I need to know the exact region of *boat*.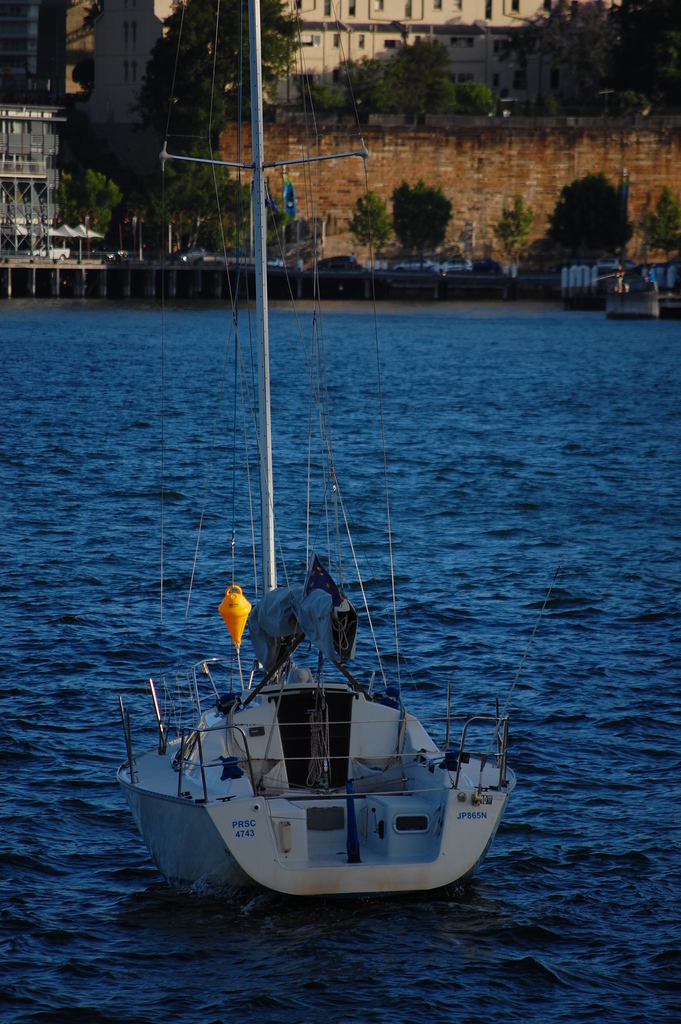
Region: <bbox>607, 285, 661, 316</bbox>.
